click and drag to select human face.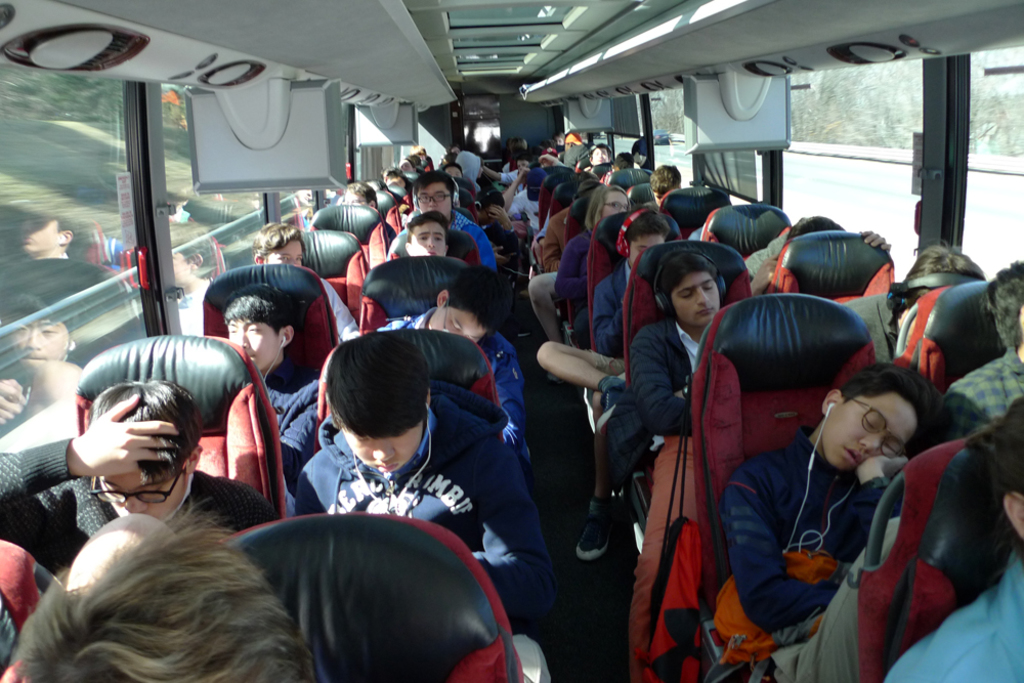
Selection: 634,153,646,166.
